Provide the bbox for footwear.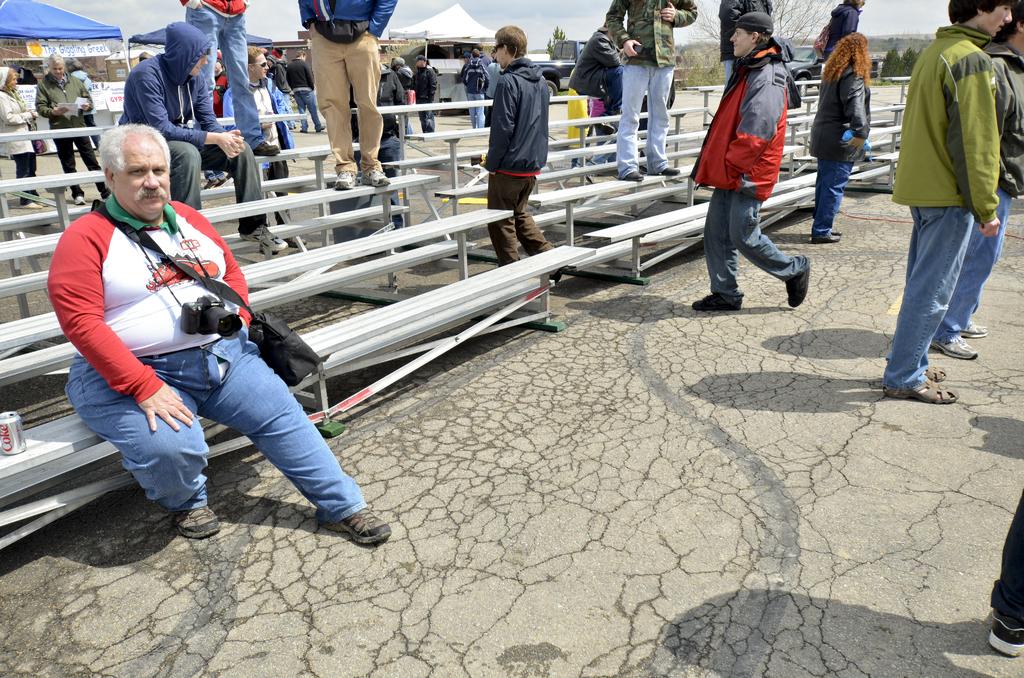
pyautogui.locateOnScreen(879, 369, 961, 410).
